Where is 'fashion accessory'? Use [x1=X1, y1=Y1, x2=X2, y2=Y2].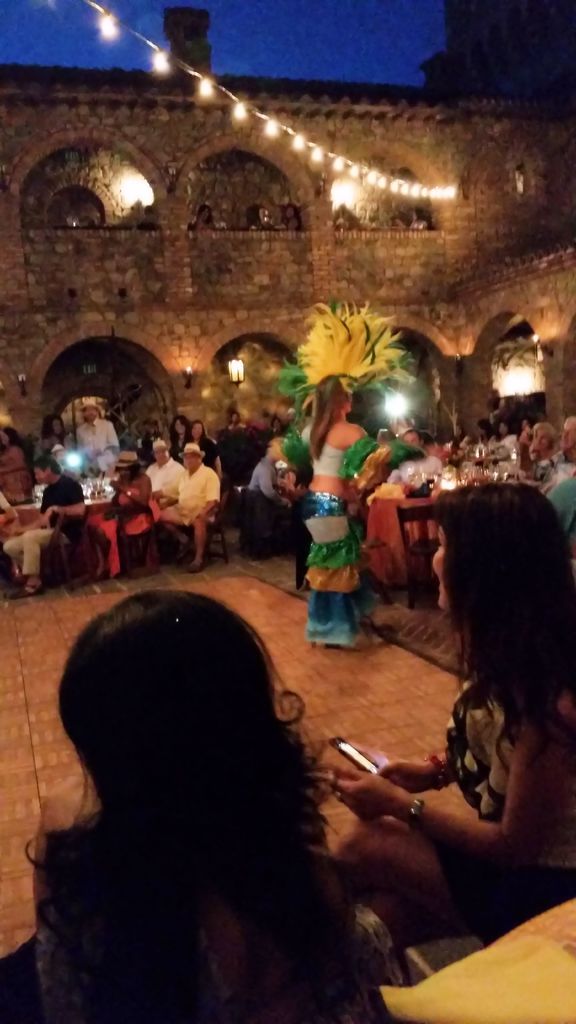
[x1=20, y1=584, x2=42, y2=598].
